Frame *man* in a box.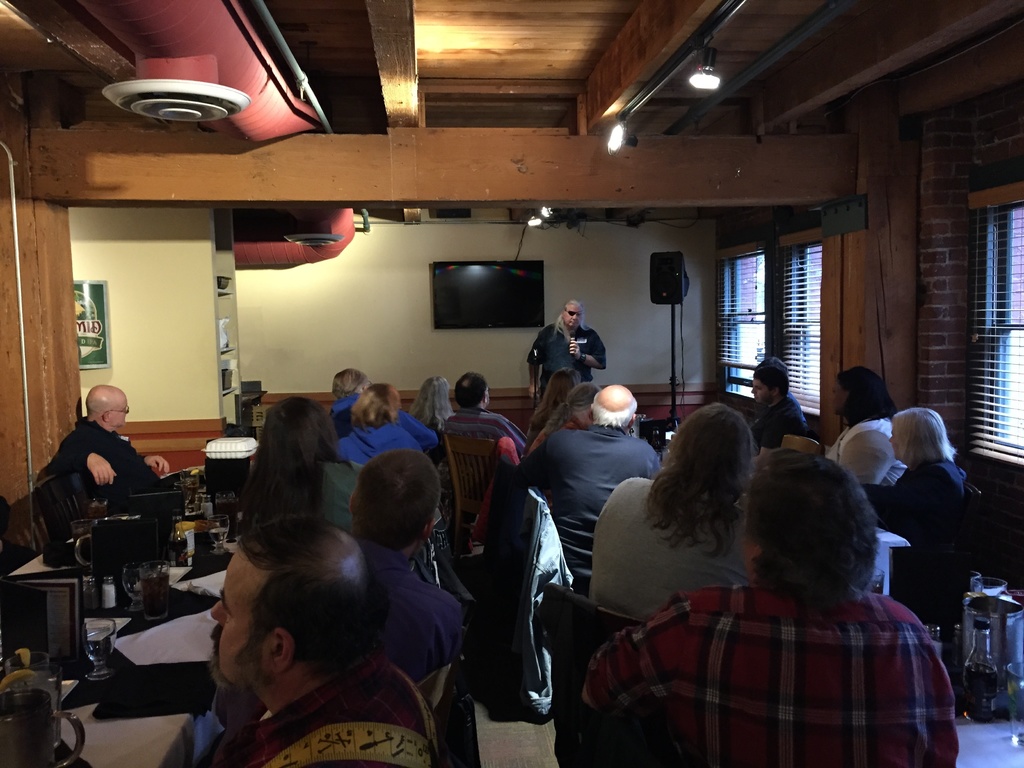
(x1=208, y1=511, x2=438, y2=767).
